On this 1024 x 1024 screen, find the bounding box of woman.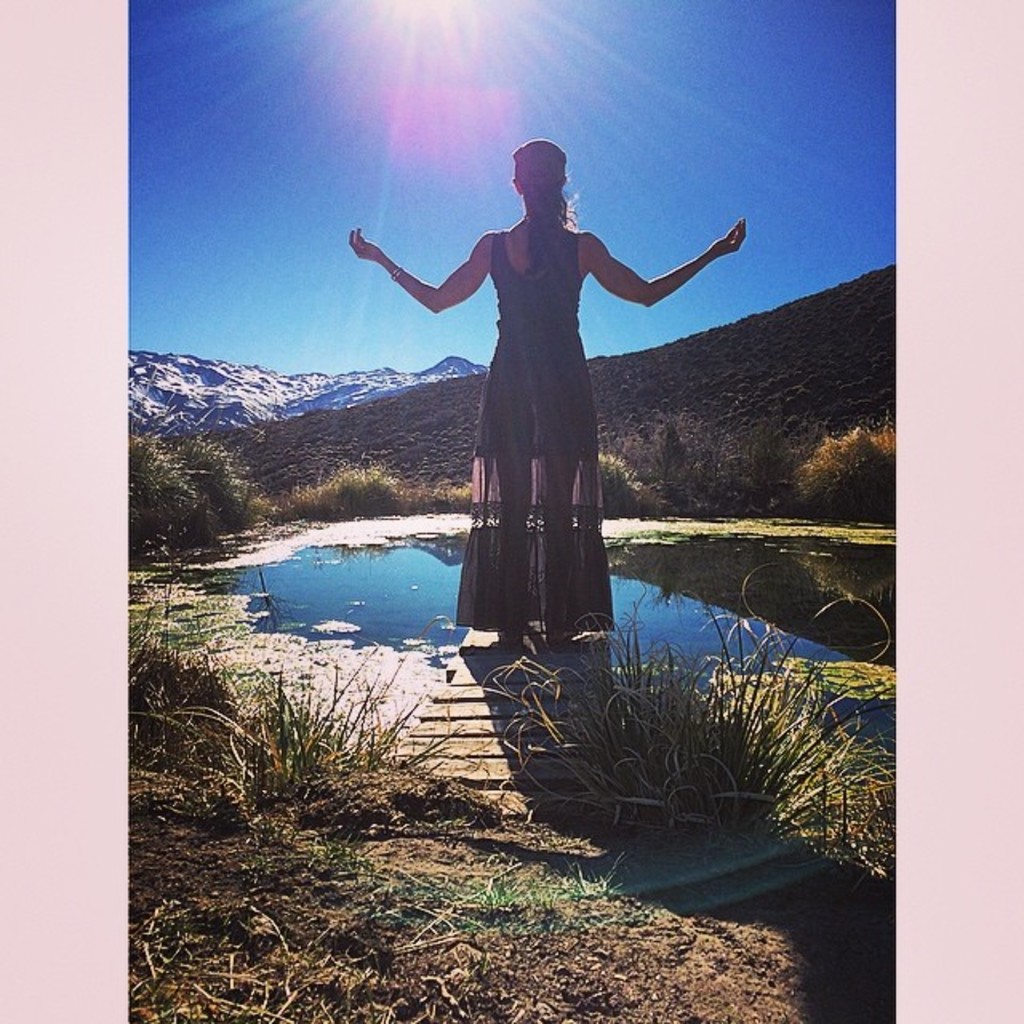
Bounding box: bbox(387, 112, 701, 656).
